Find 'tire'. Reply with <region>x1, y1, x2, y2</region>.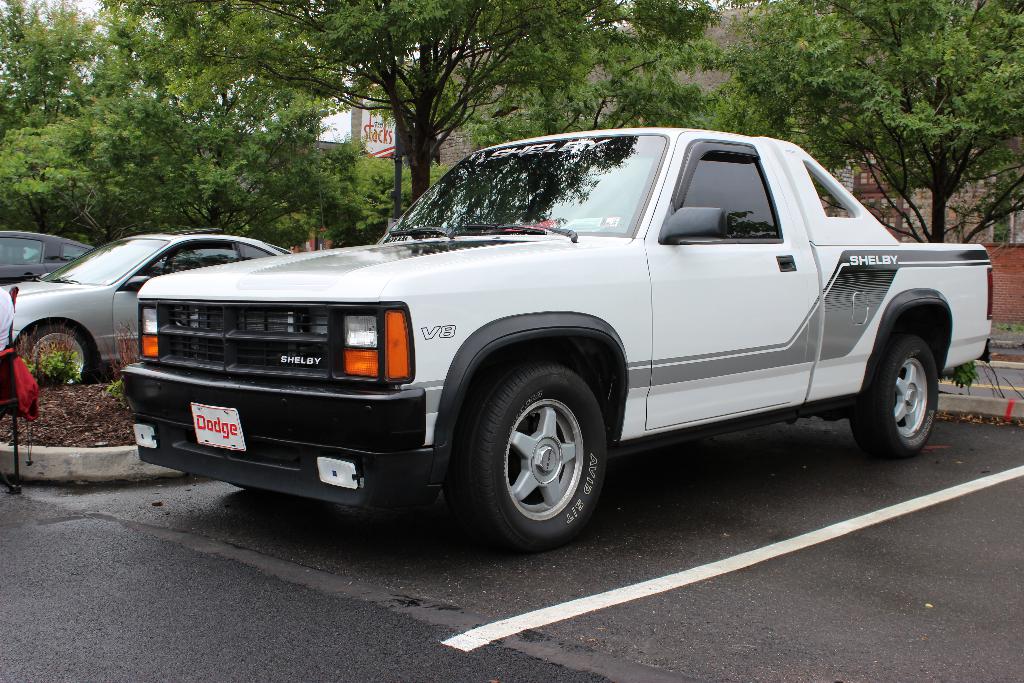
<region>454, 359, 621, 553</region>.
